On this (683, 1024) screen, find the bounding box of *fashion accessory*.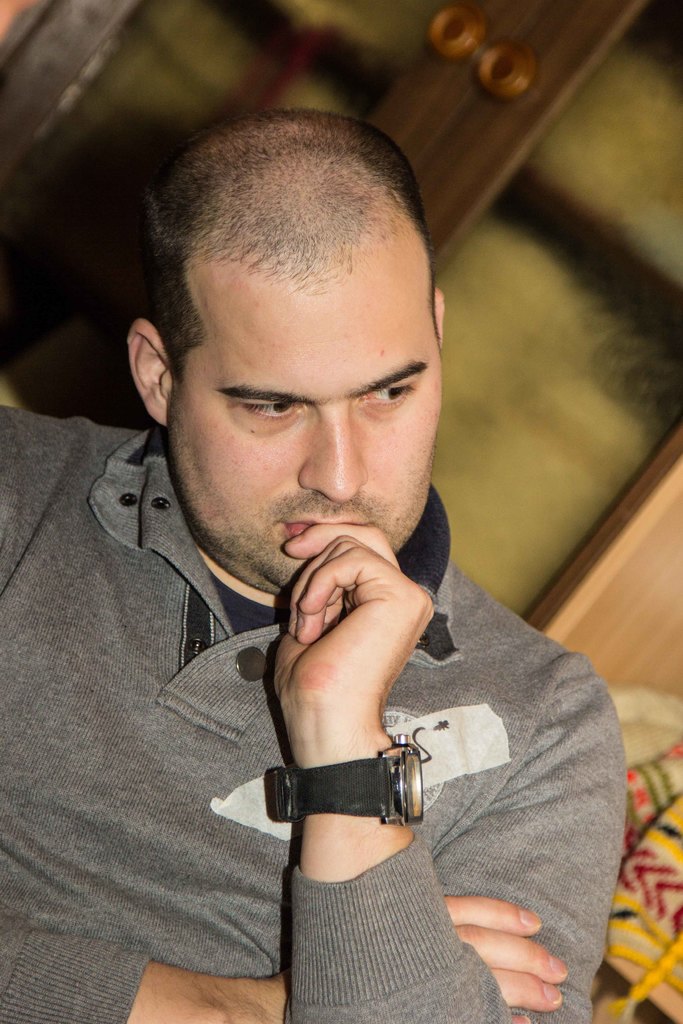
Bounding box: rect(272, 741, 429, 825).
